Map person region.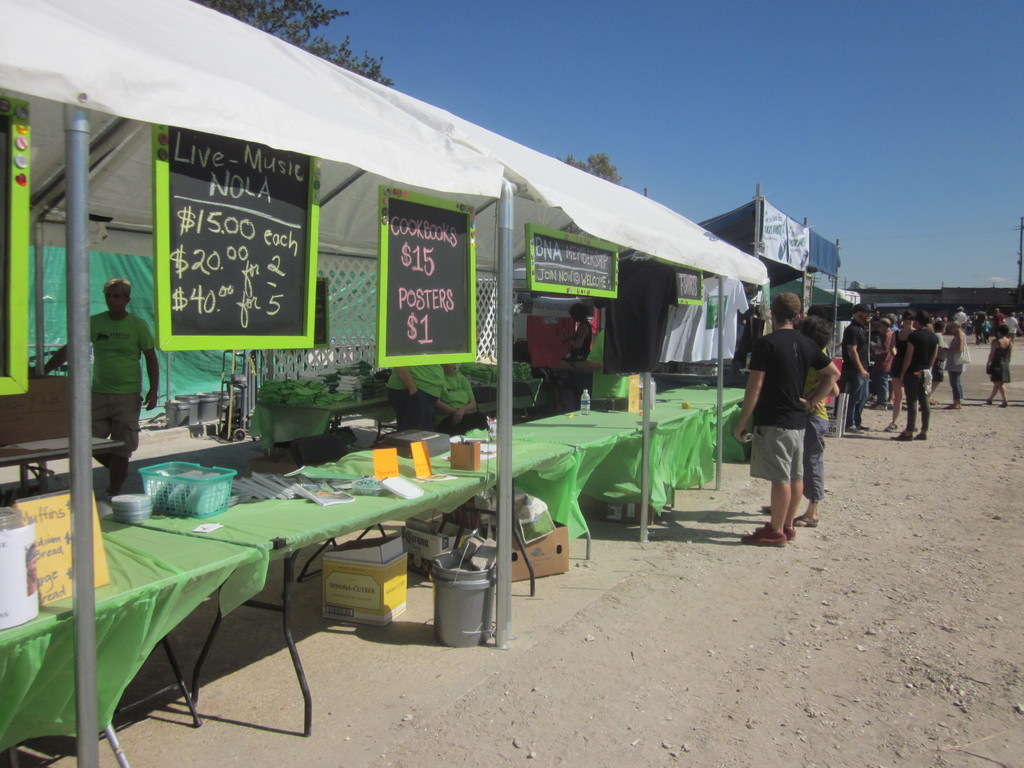
Mapped to [439,363,491,431].
